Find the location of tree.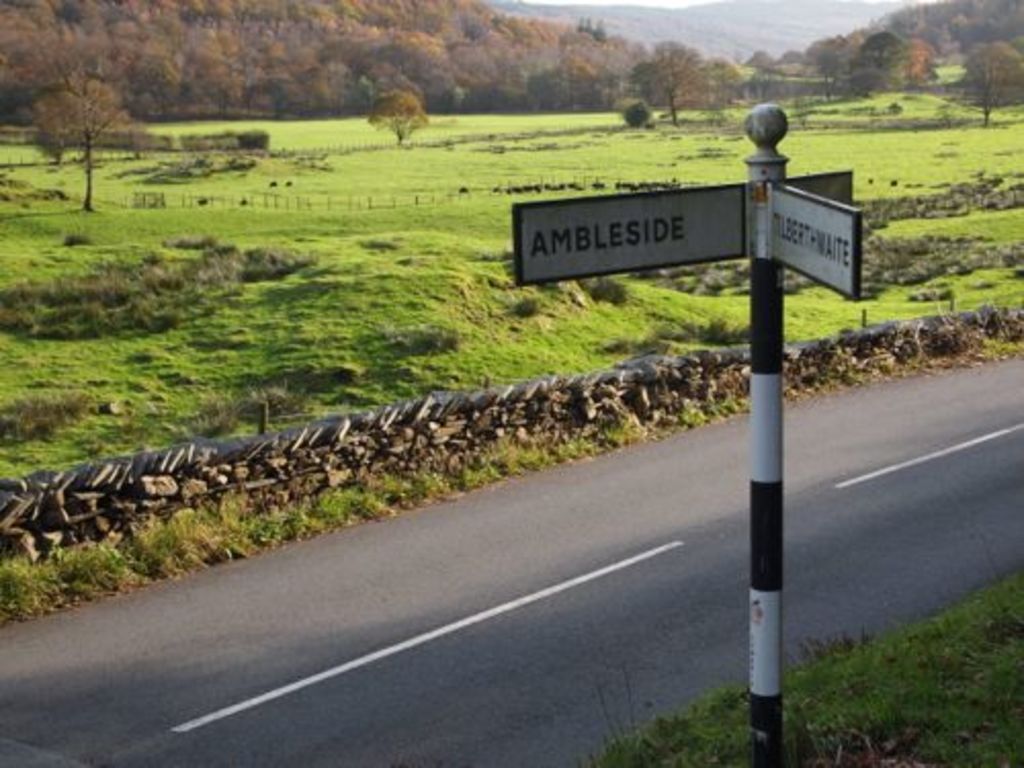
Location: {"left": 362, "top": 90, "right": 432, "bottom": 150}.
